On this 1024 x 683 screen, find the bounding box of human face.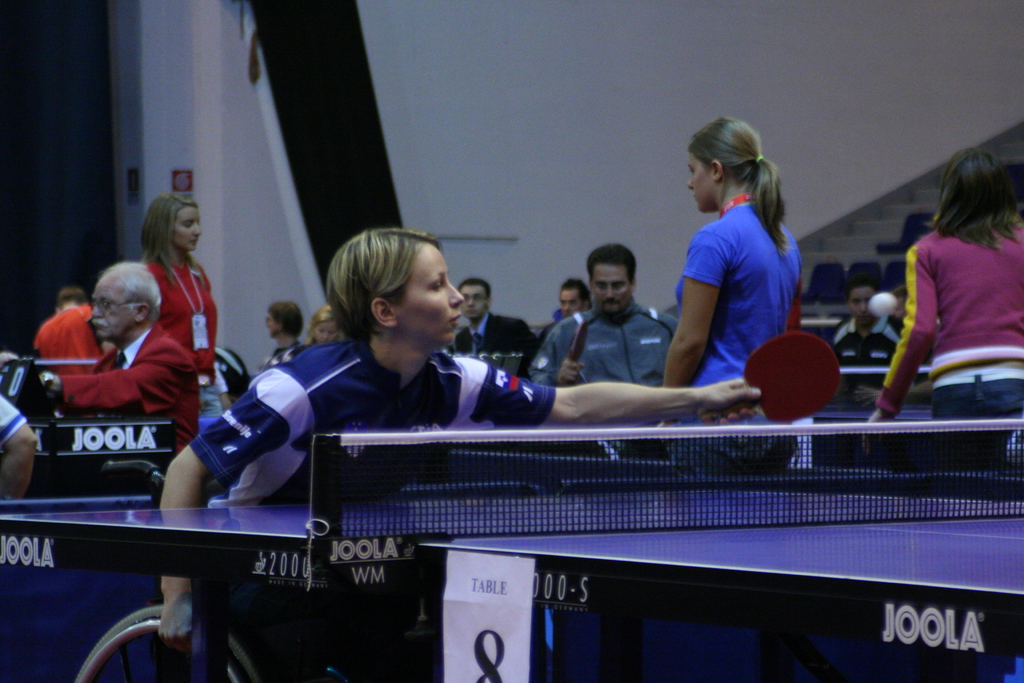
Bounding box: select_region(458, 283, 489, 324).
